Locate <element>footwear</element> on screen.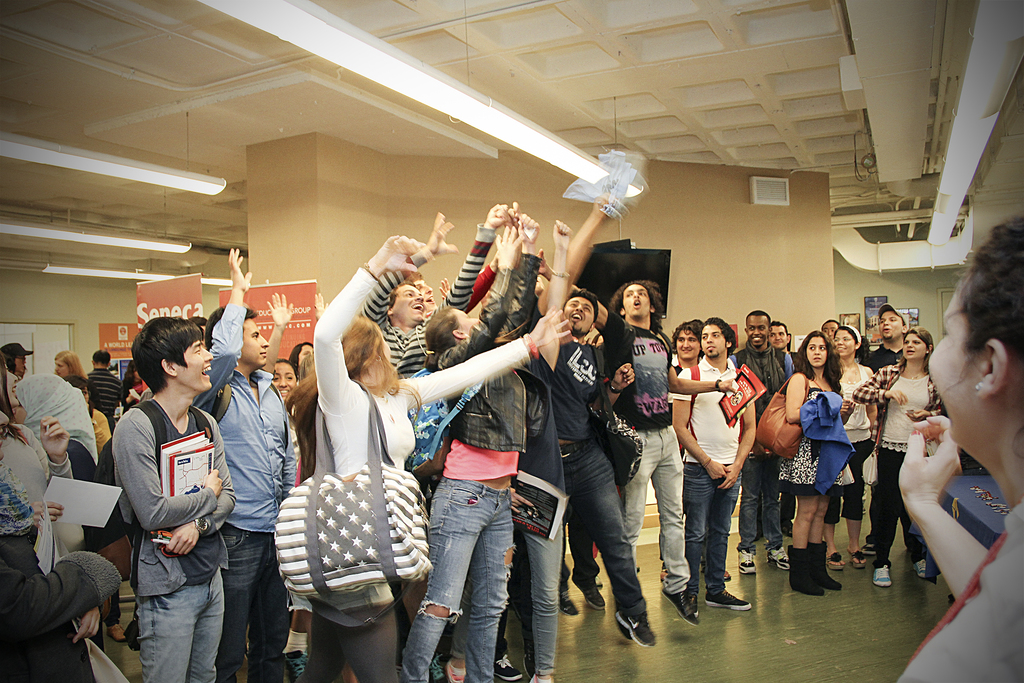
On screen at 434,648,449,682.
